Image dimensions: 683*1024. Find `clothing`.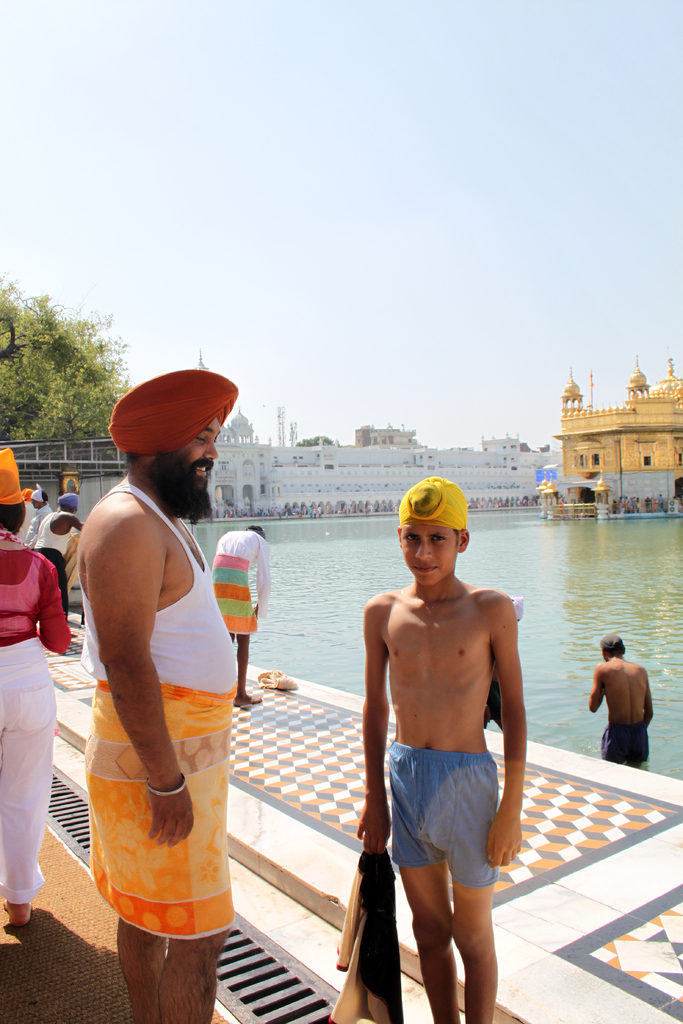
BBox(73, 461, 243, 950).
